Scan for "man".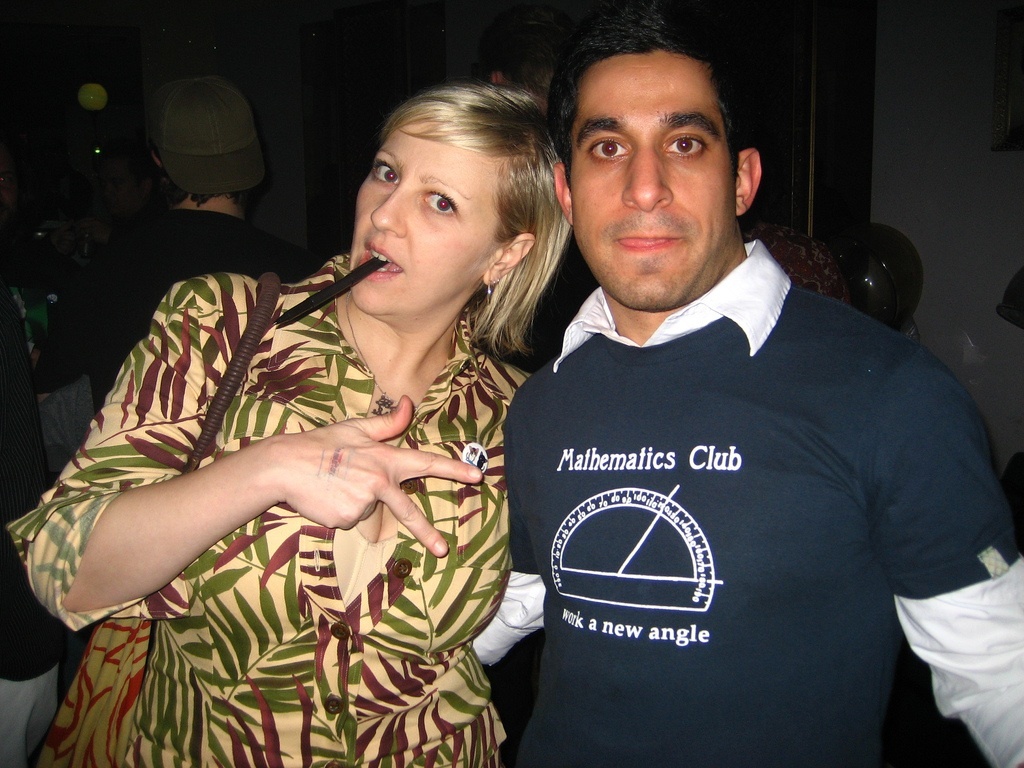
Scan result: bbox=[475, 13, 1023, 767].
